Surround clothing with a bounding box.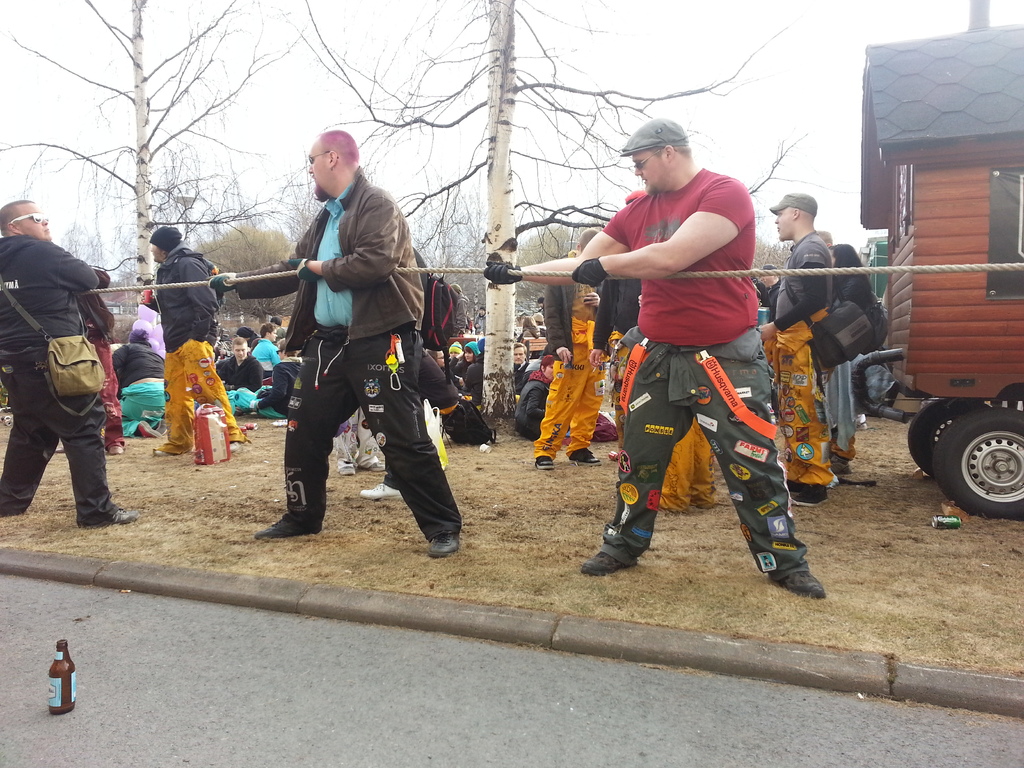
<bbox>824, 278, 868, 442</bbox>.
